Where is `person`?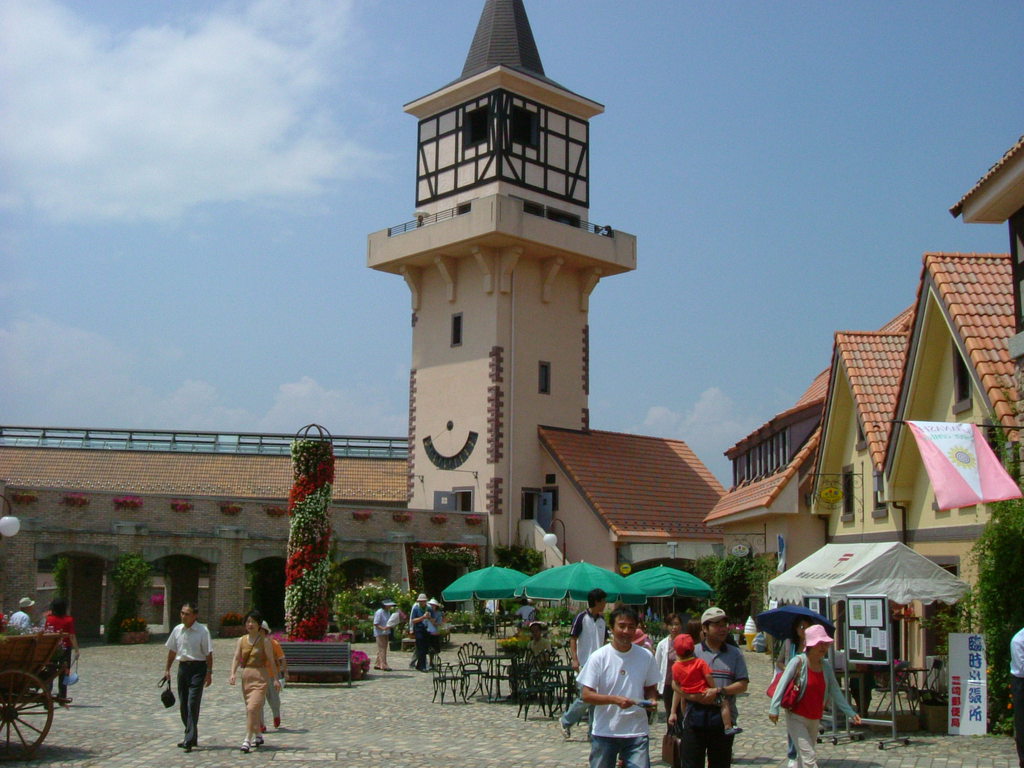
rect(774, 610, 812, 767).
